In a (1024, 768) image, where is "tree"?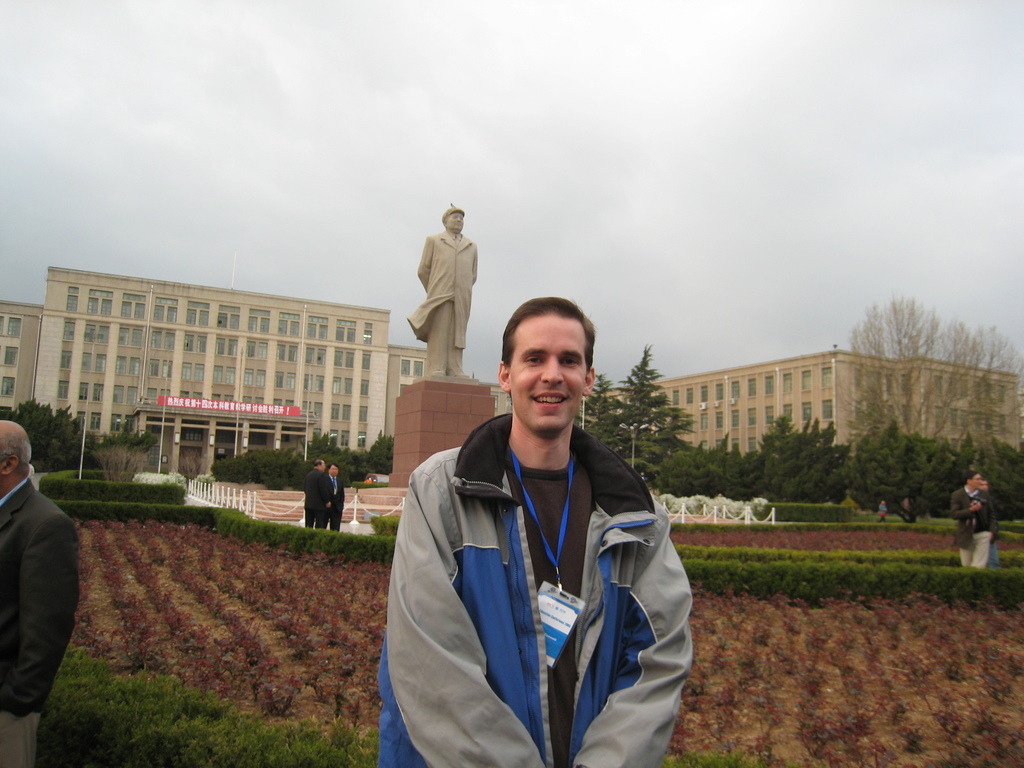
{"x1": 610, "y1": 330, "x2": 672, "y2": 460}.
